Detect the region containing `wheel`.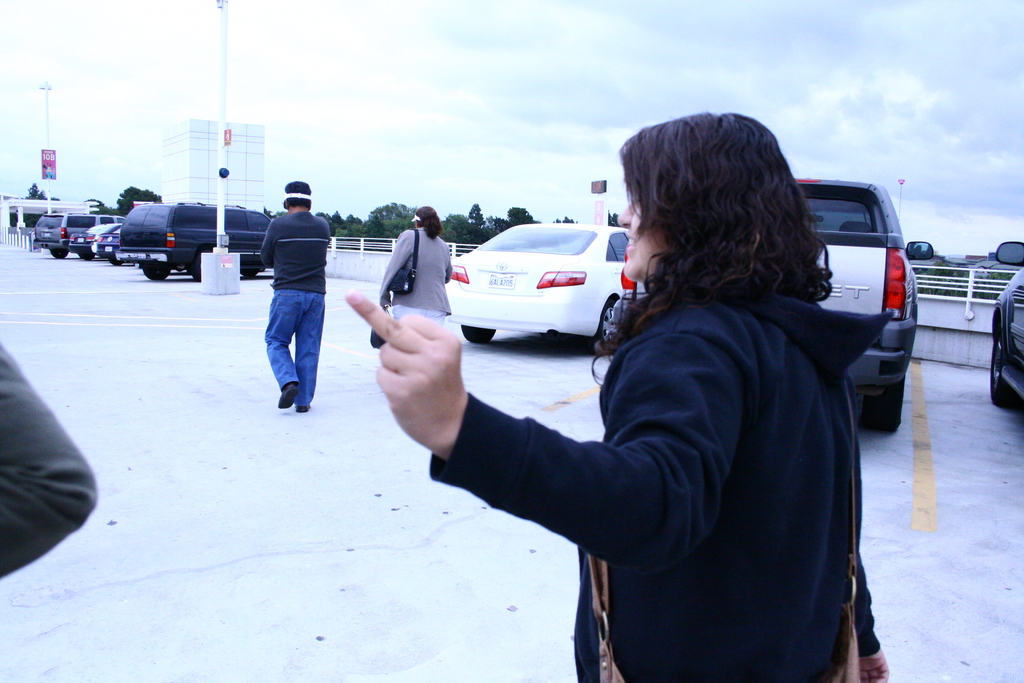
crop(988, 332, 1009, 409).
